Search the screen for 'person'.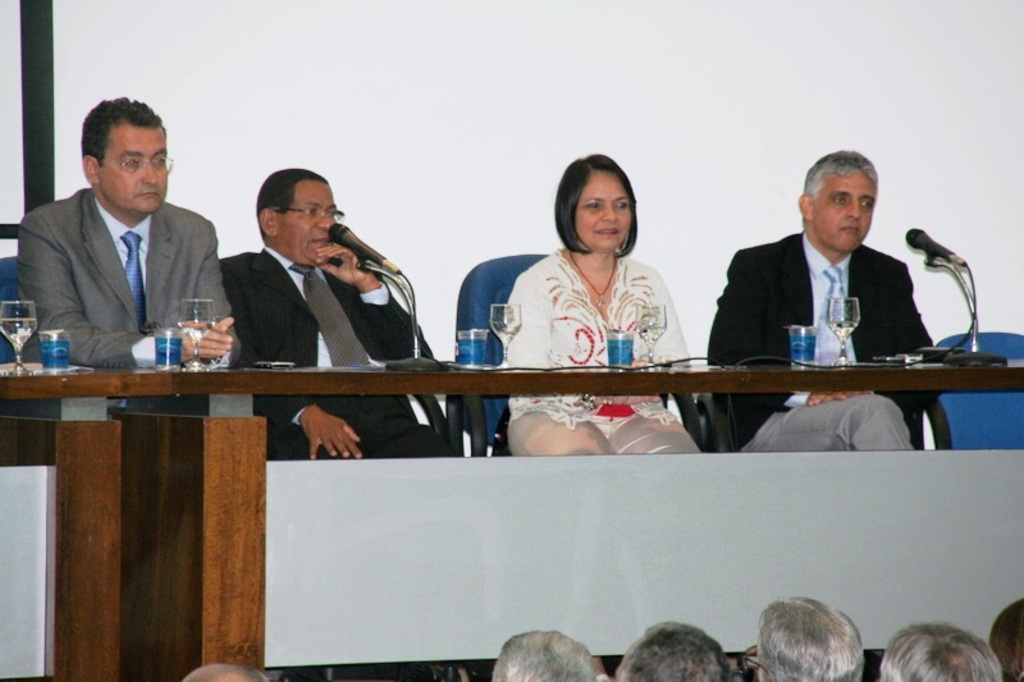
Found at <region>175, 659, 262, 681</region>.
